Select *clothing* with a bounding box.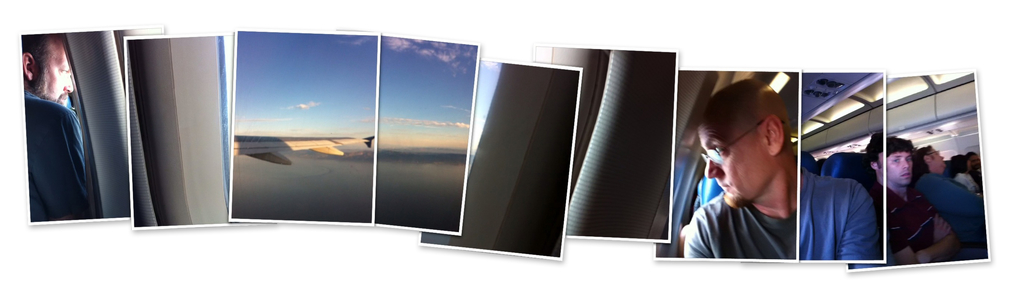
679 189 792 257.
